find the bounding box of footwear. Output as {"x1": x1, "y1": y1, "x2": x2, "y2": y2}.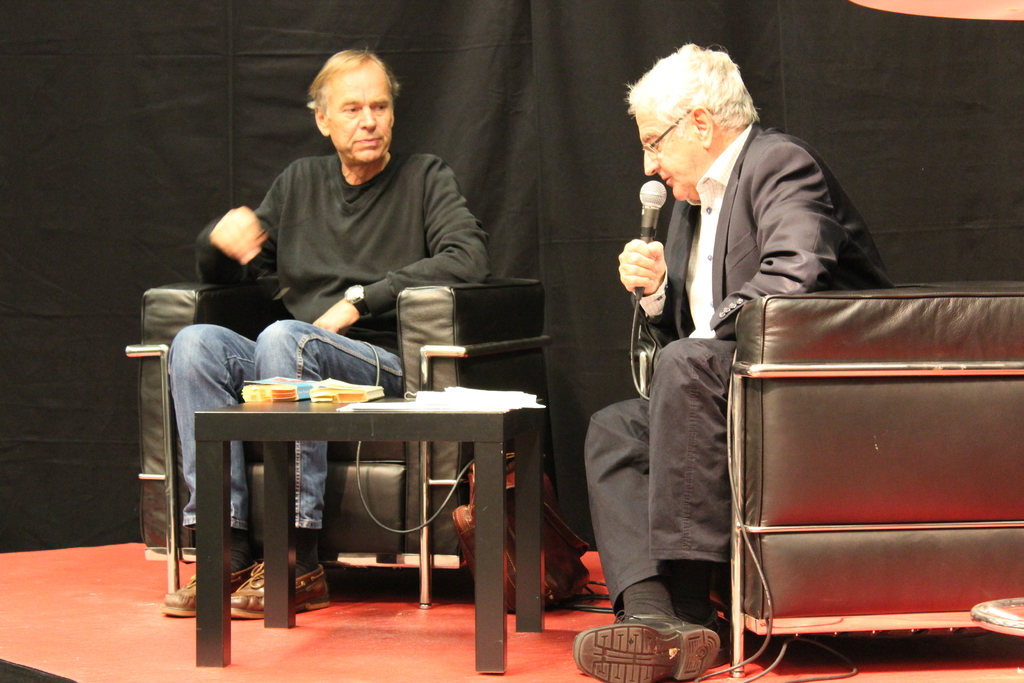
{"x1": 231, "y1": 560, "x2": 332, "y2": 621}.
